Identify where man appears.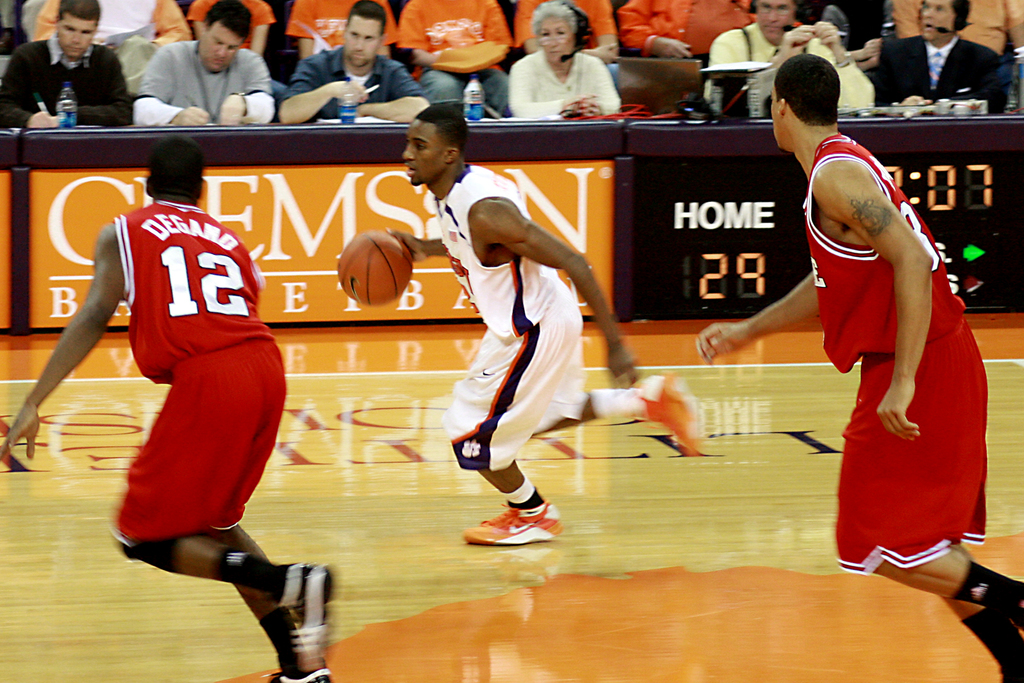
Appears at 381:101:703:548.
